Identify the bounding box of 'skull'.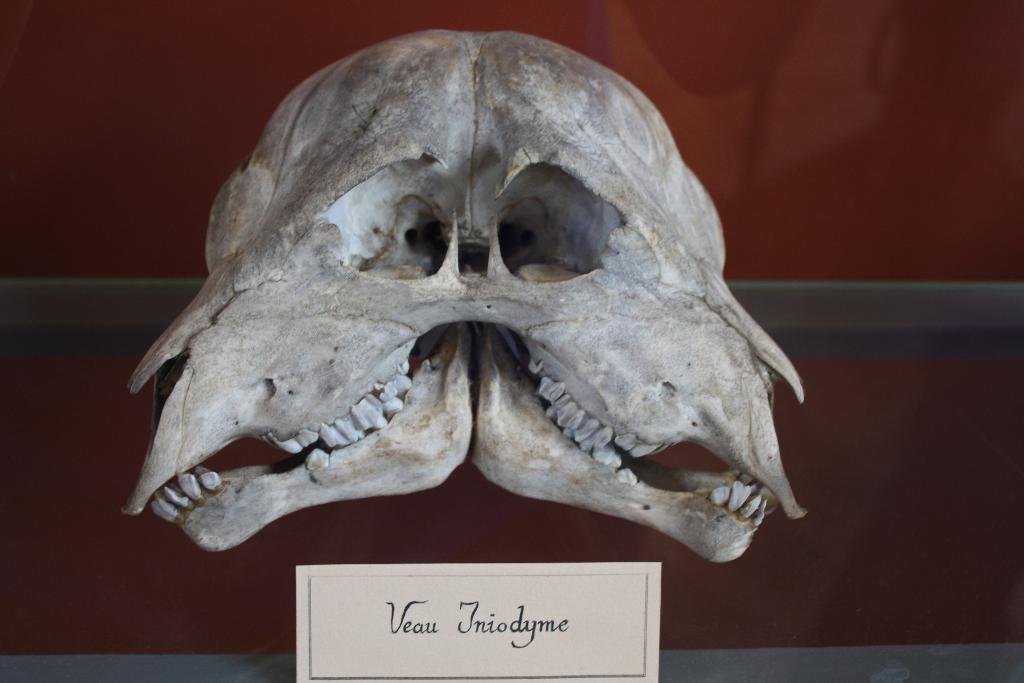
<region>122, 28, 805, 563</region>.
